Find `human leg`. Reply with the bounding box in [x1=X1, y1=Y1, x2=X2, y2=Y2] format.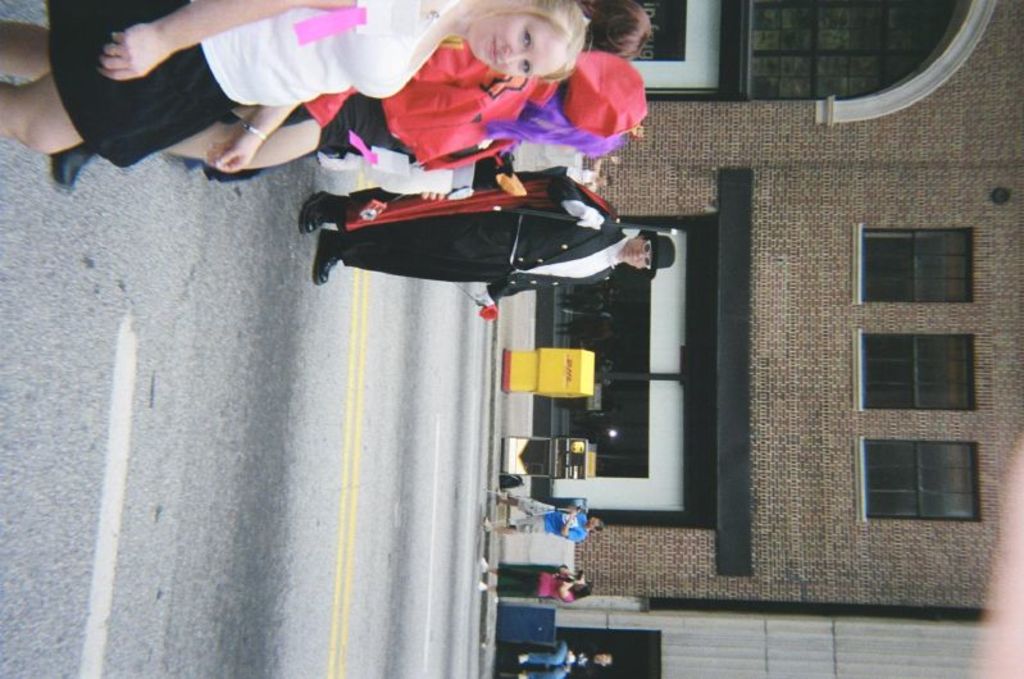
[x1=484, y1=515, x2=545, y2=537].
